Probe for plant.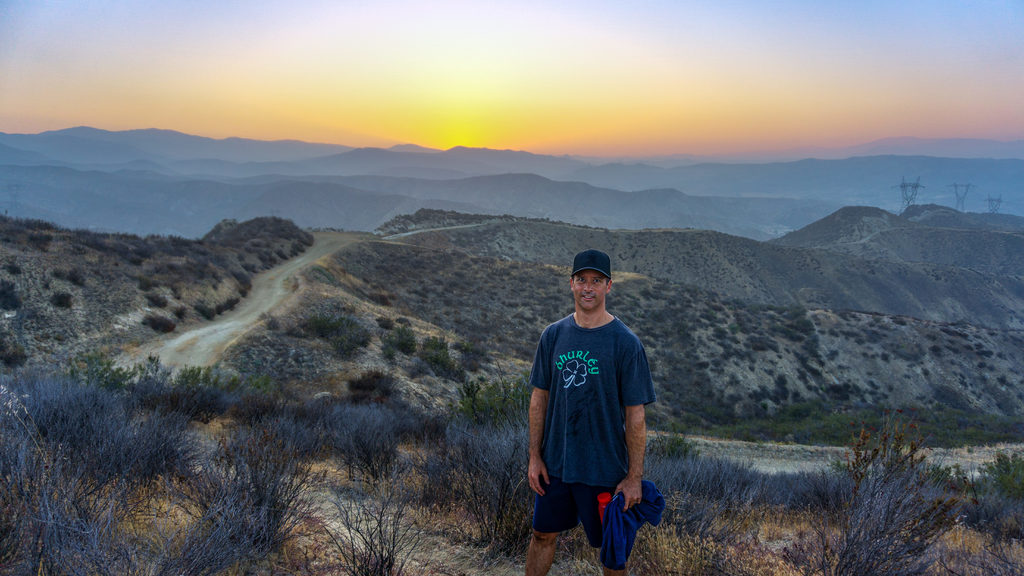
Probe result: pyautogui.locateOnScreen(325, 484, 425, 571).
